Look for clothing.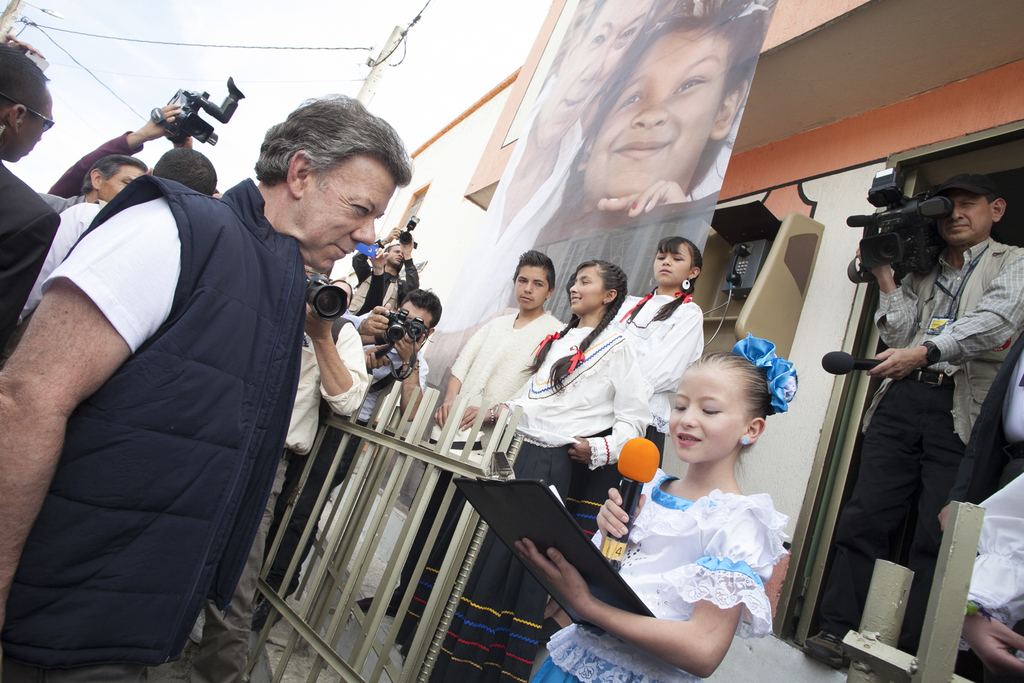
Found: 191:314:371:682.
